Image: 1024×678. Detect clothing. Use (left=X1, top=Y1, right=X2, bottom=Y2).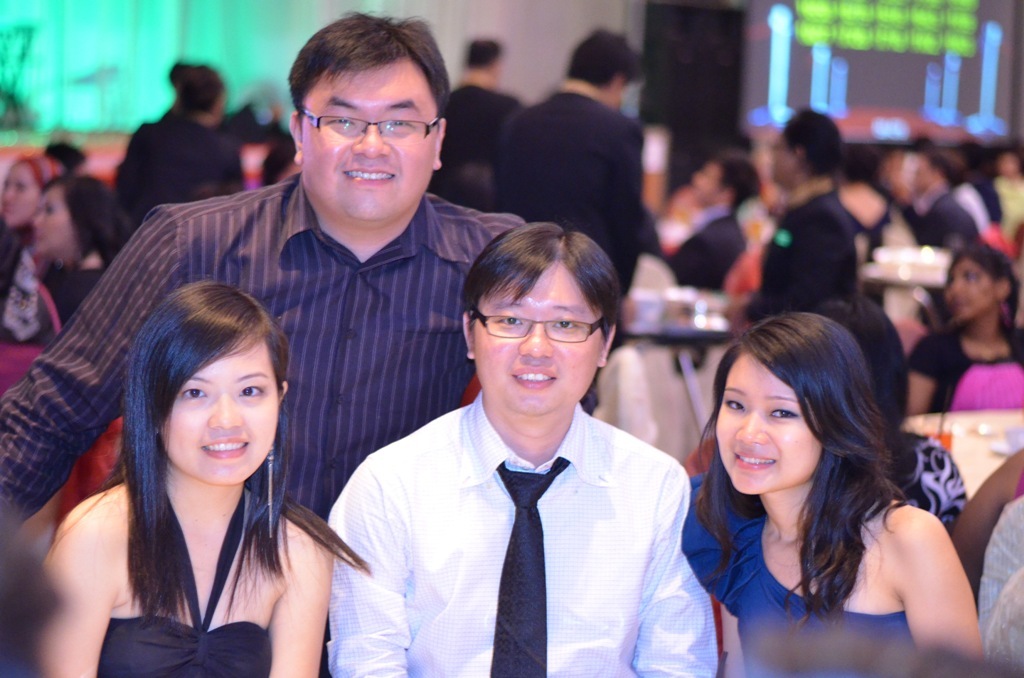
(left=0, top=162, right=530, bottom=551).
